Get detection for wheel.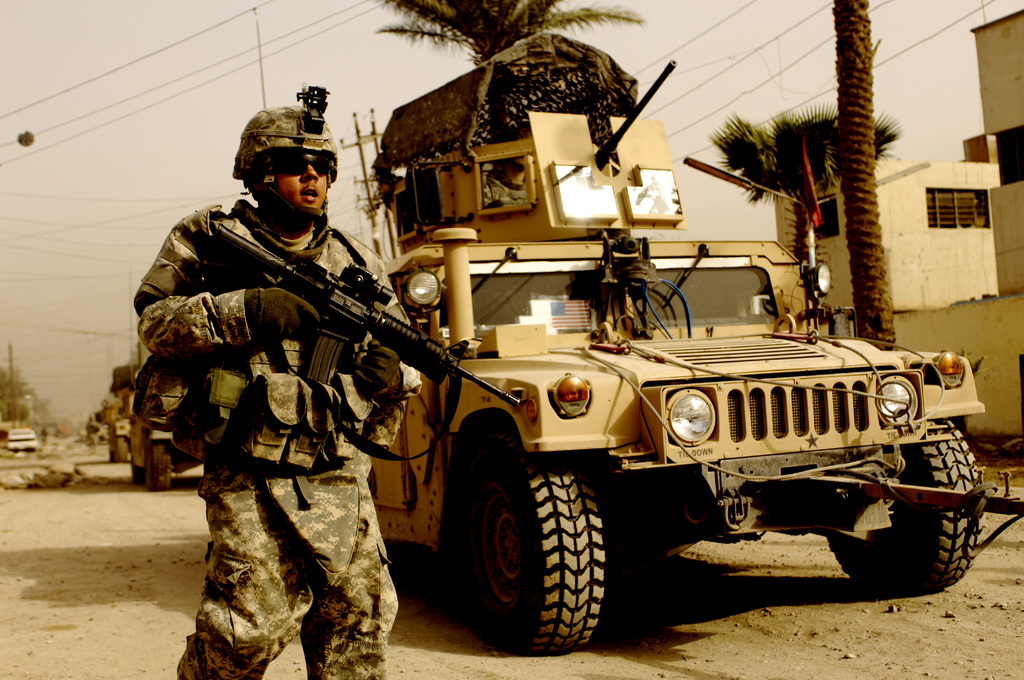
Detection: Rect(460, 429, 606, 658).
